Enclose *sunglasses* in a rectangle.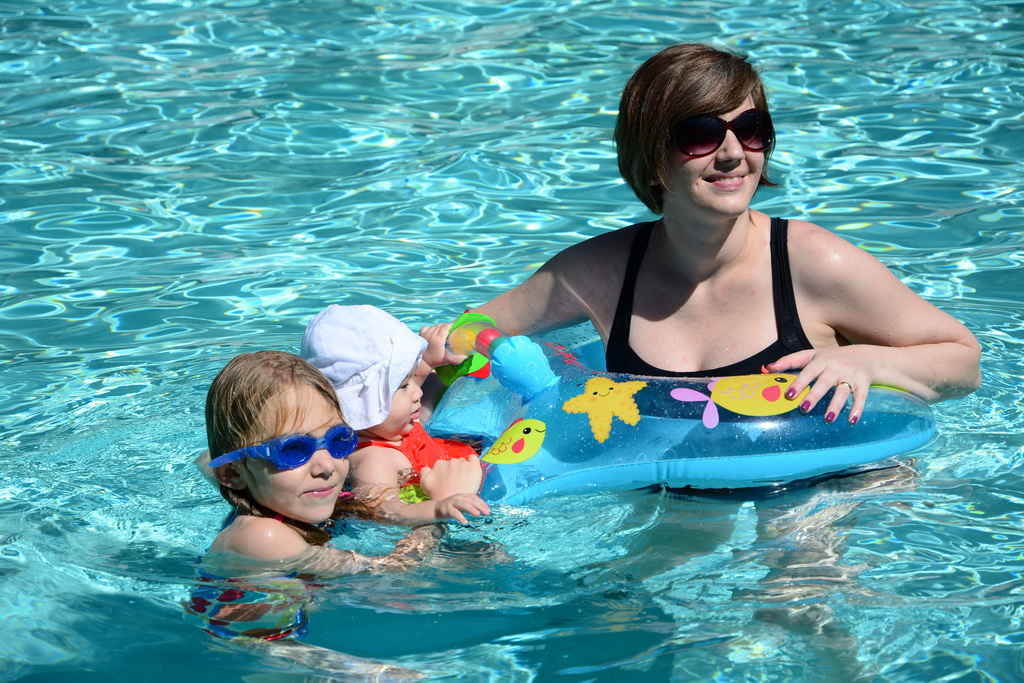
box(671, 111, 776, 157).
